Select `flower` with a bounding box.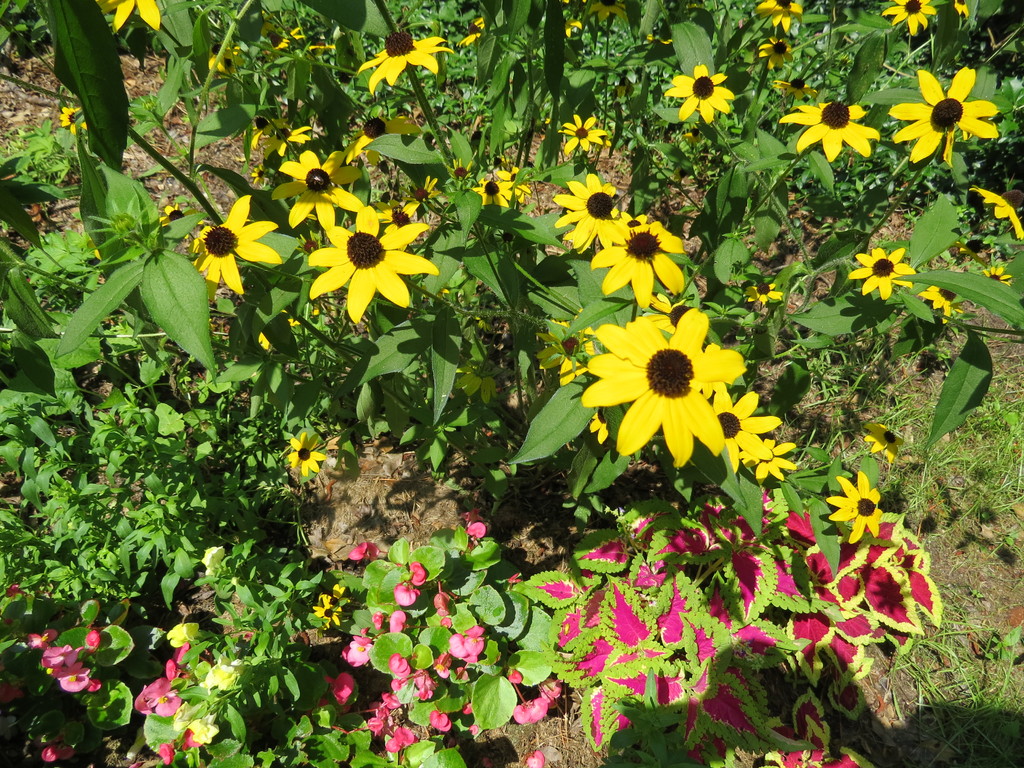
BBox(981, 267, 1011, 285).
